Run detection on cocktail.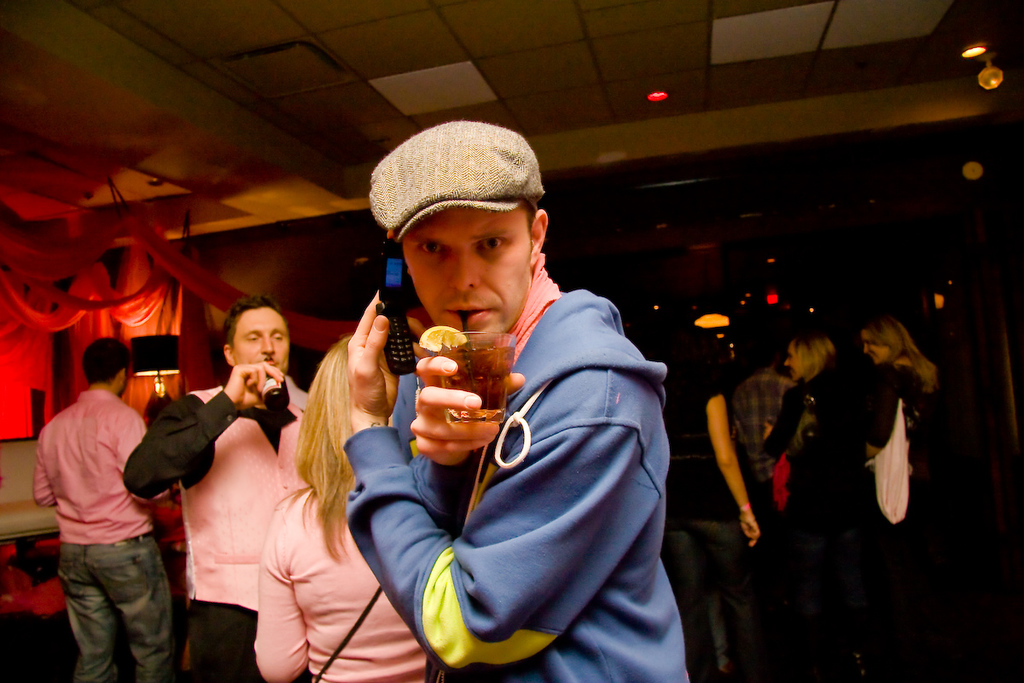
Result: {"left": 399, "top": 322, "right": 516, "bottom": 400}.
